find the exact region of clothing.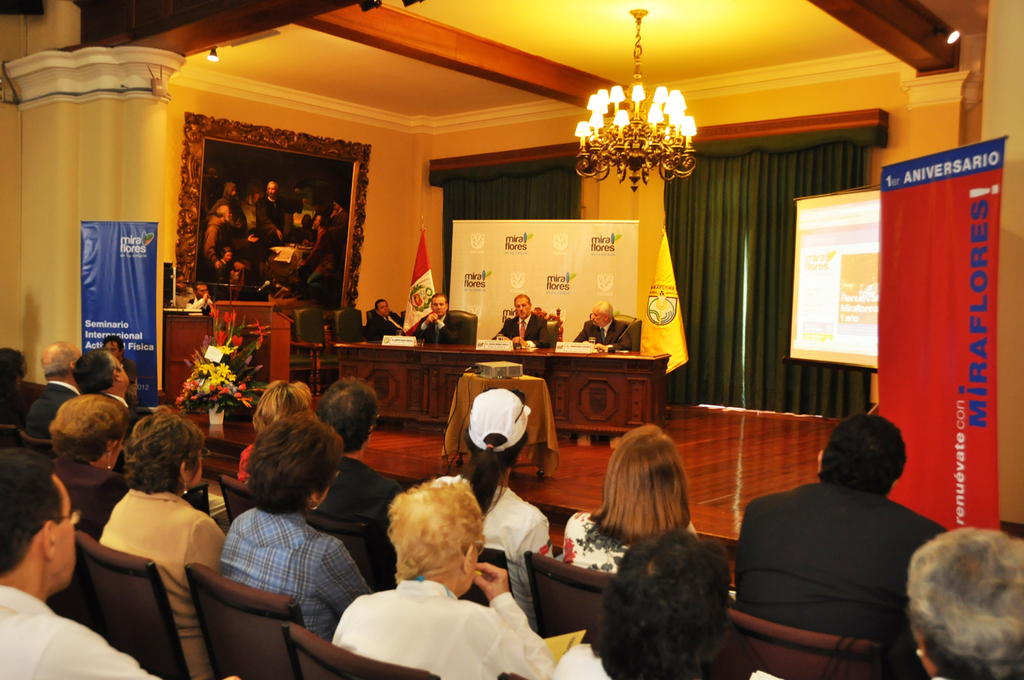
Exact region: region(104, 392, 144, 437).
